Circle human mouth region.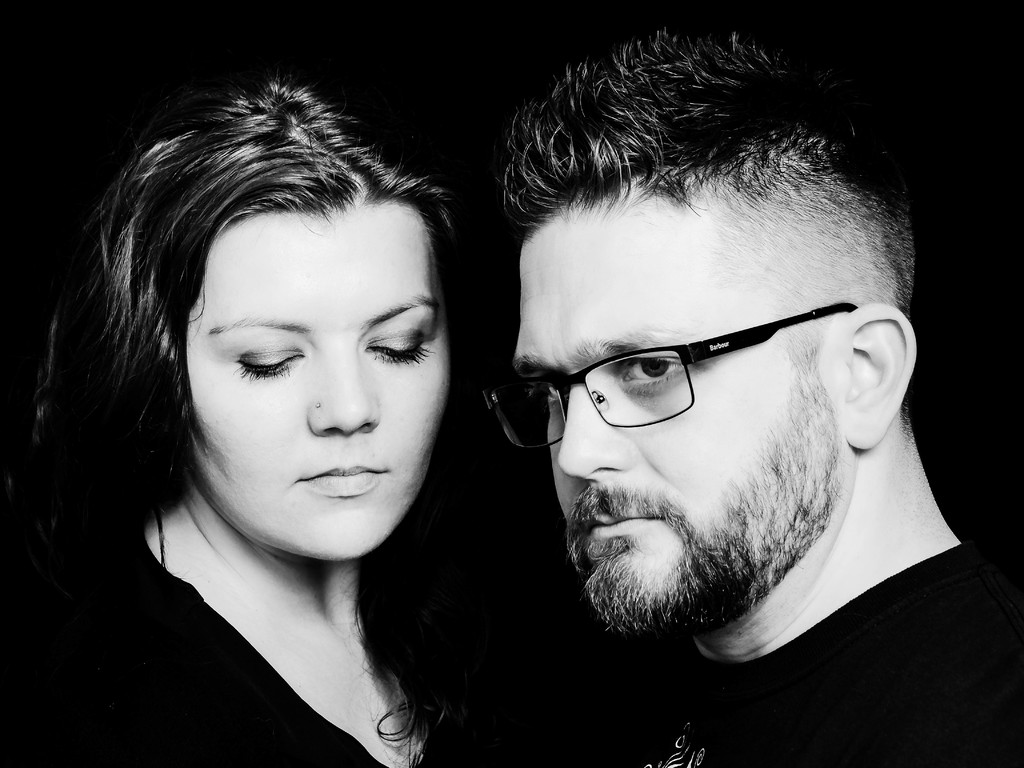
Region: <box>292,447,394,497</box>.
